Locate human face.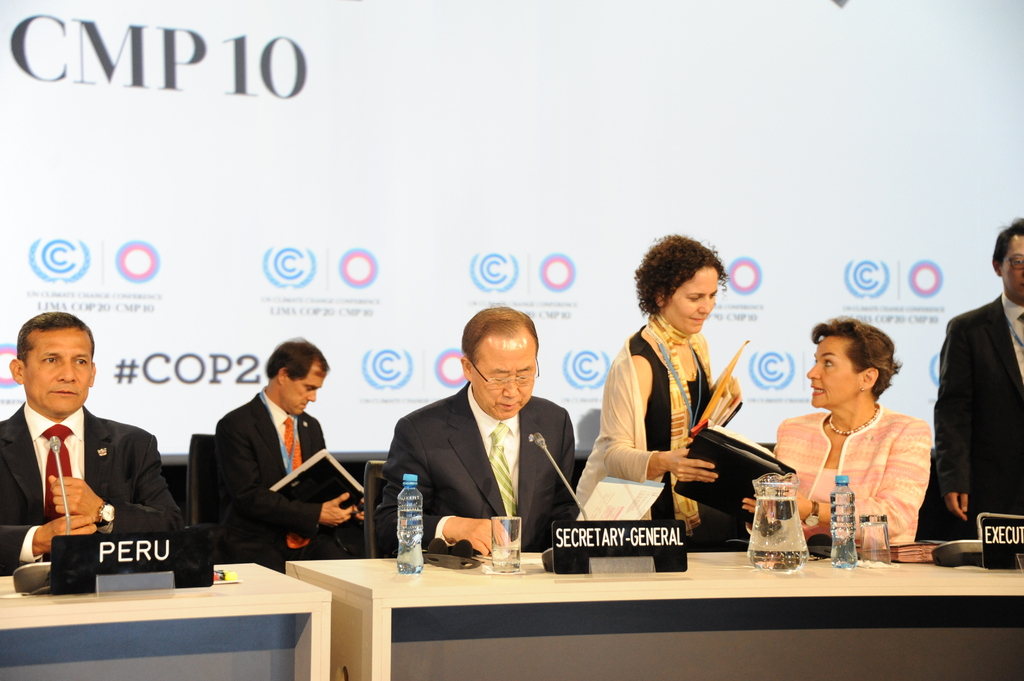
Bounding box: 472 326 534 421.
